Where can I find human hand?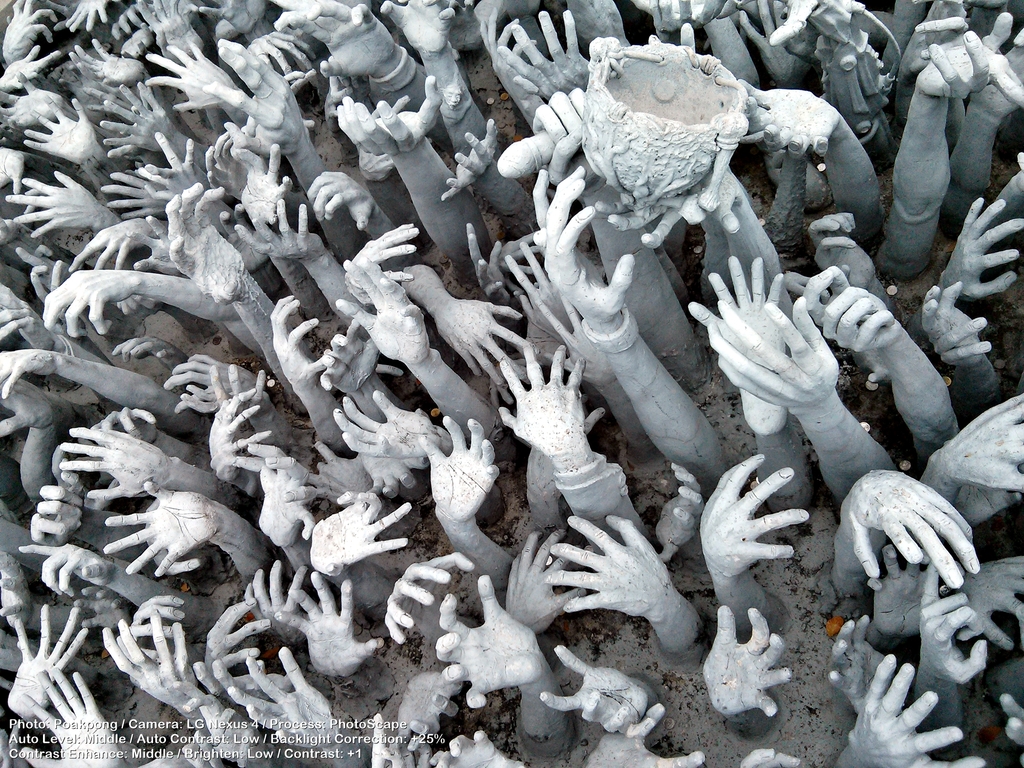
You can find it at {"x1": 13, "y1": 241, "x2": 84, "y2": 287}.
